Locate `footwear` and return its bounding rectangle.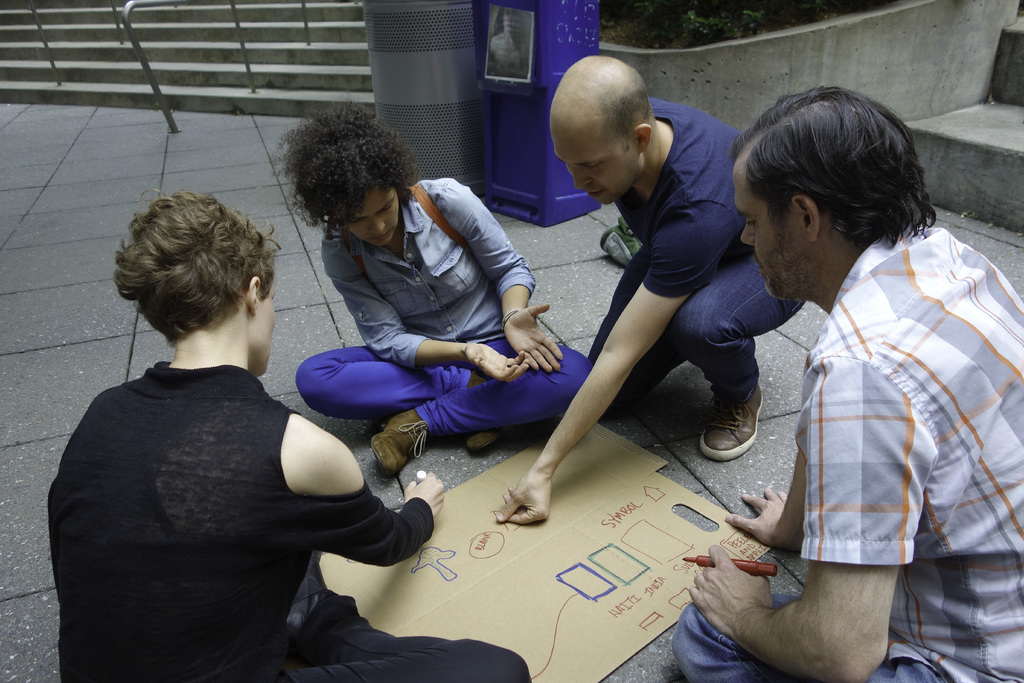
detection(366, 409, 435, 477).
